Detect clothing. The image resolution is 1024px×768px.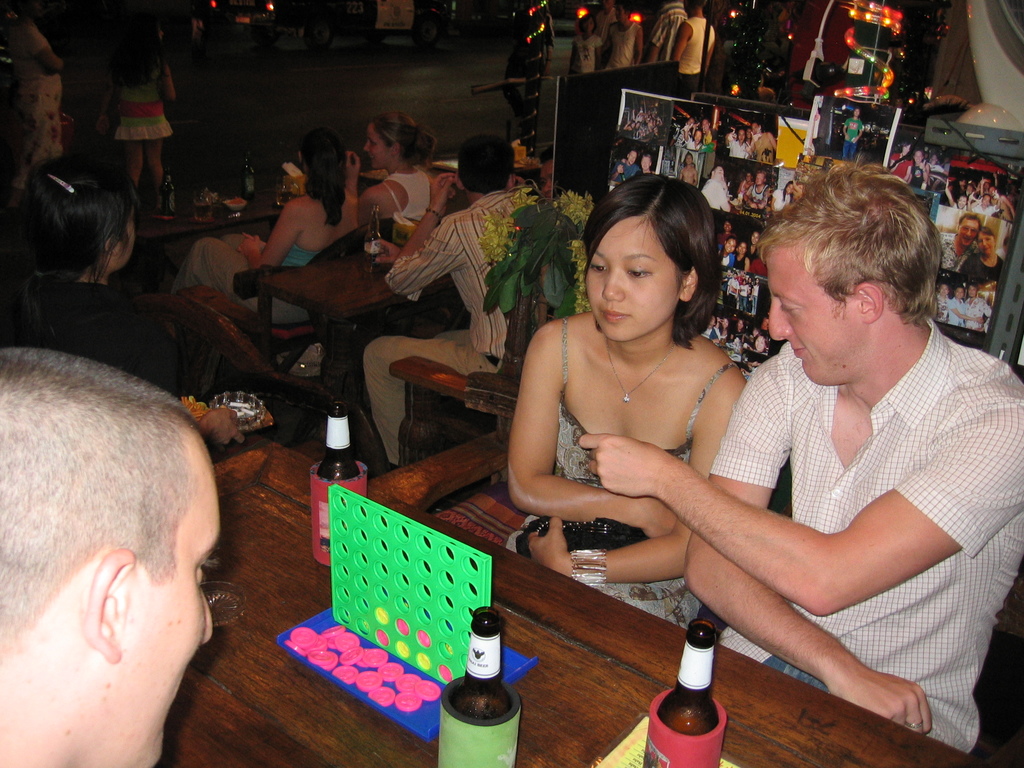
759/131/774/162.
